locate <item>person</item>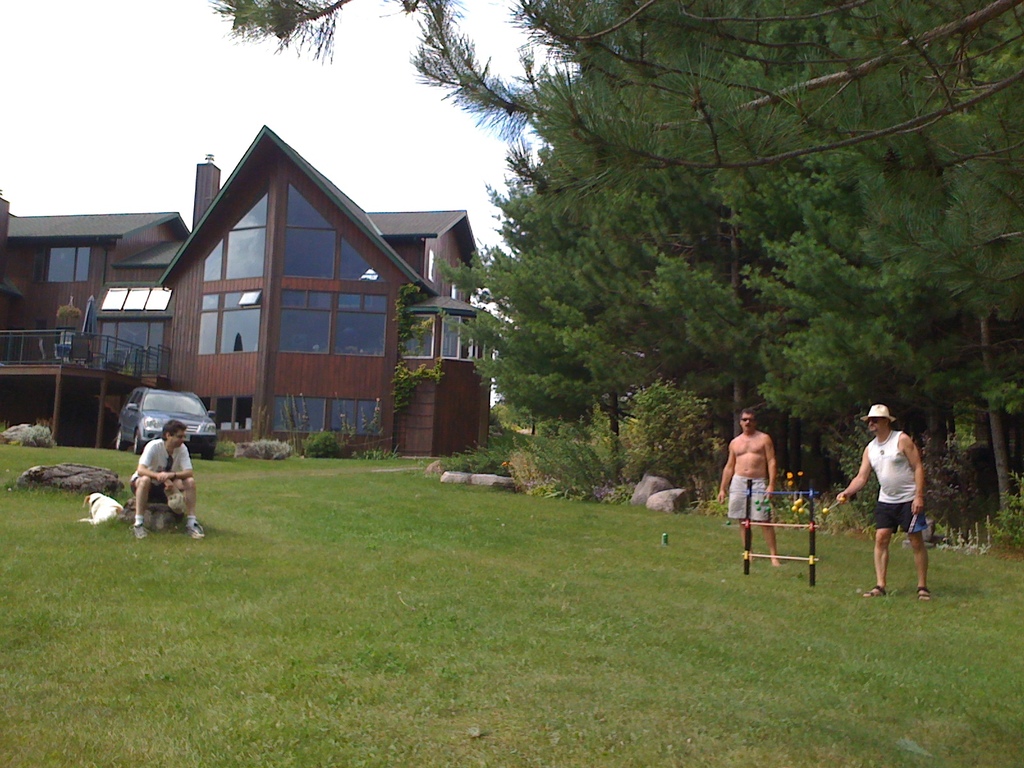
833:404:927:597
